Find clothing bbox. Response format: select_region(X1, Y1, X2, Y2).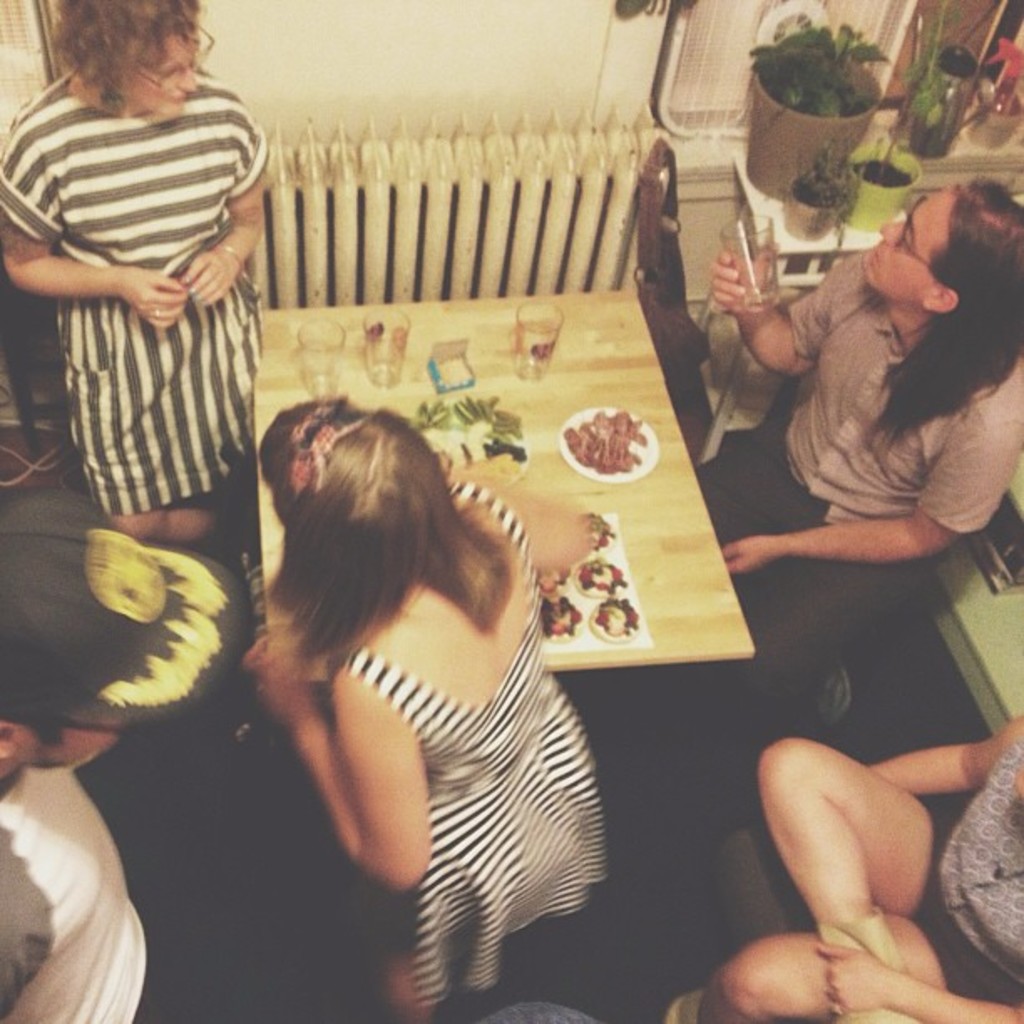
select_region(0, 44, 310, 509).
